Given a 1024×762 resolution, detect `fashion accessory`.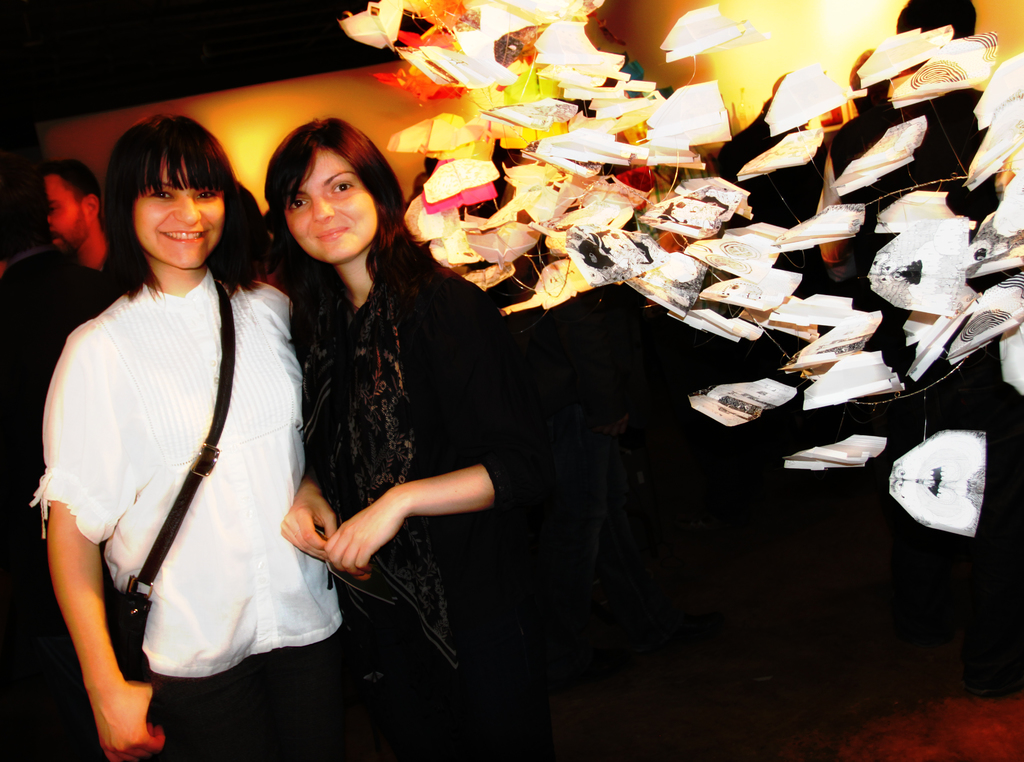
select_region(100, 274, 241, 688).
